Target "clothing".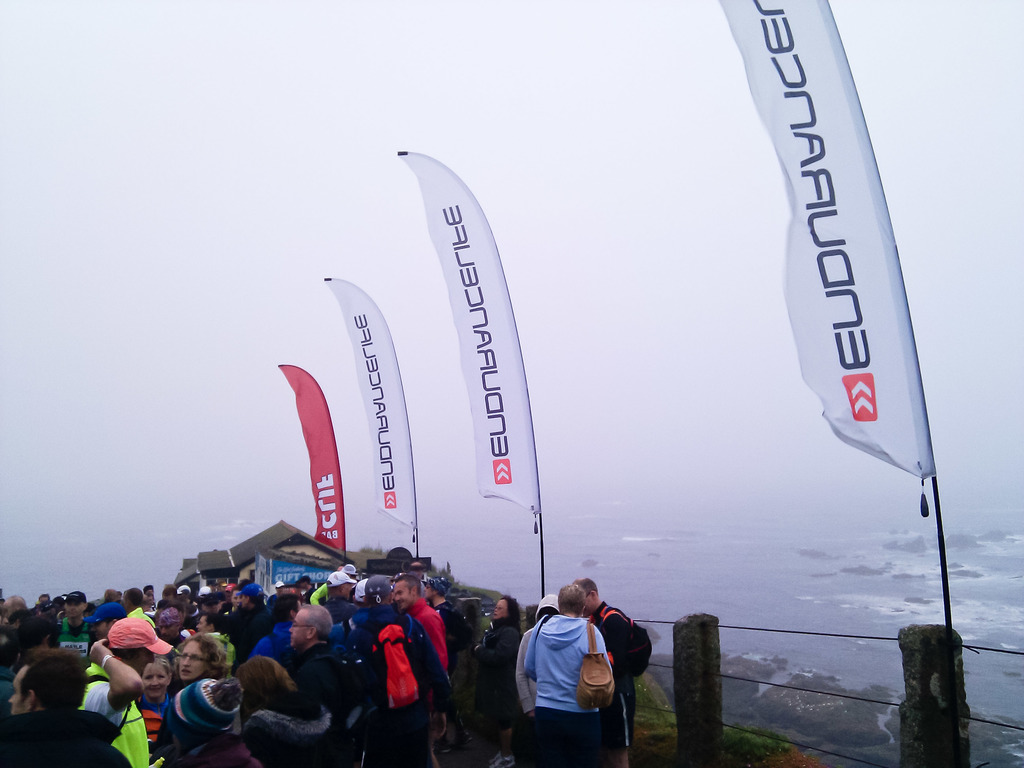
Target region: bbox(206, 627, 243, 669).
